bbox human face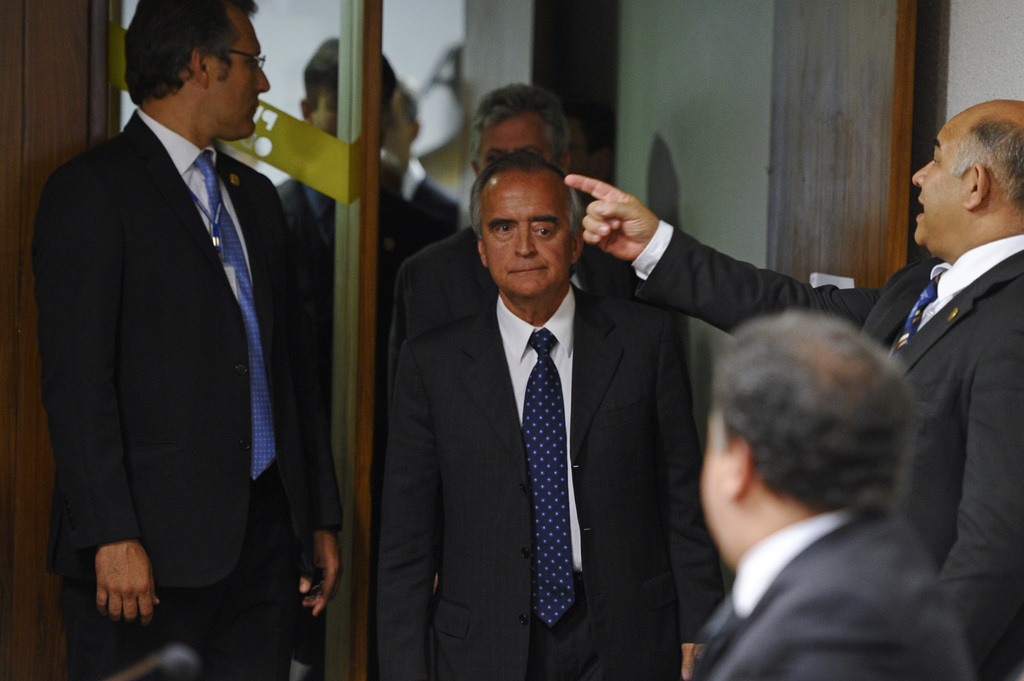
200 1 268 141
